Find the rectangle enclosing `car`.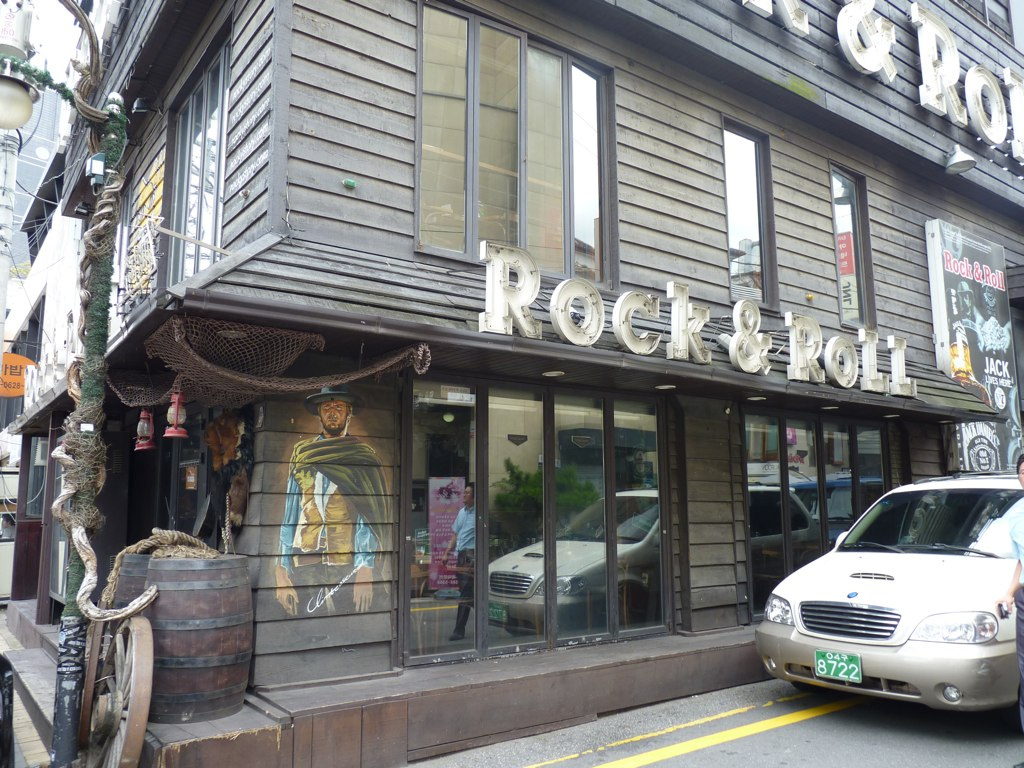
crop(0, 513, 15, 603).
